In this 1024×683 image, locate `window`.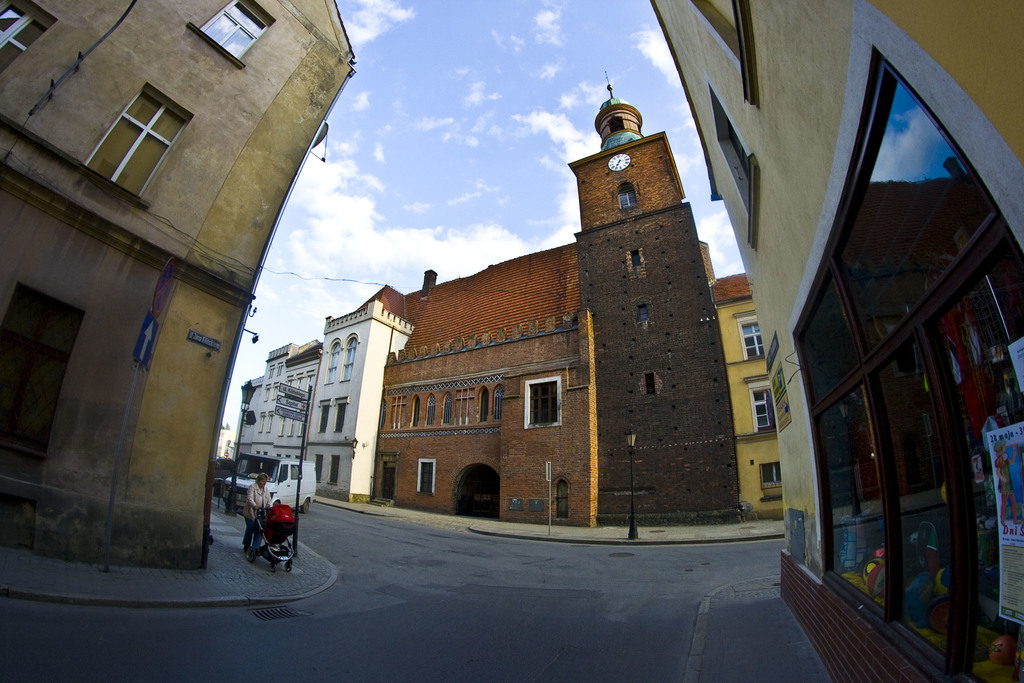
Bounding box: select_region(196, 0, 269, 74).
